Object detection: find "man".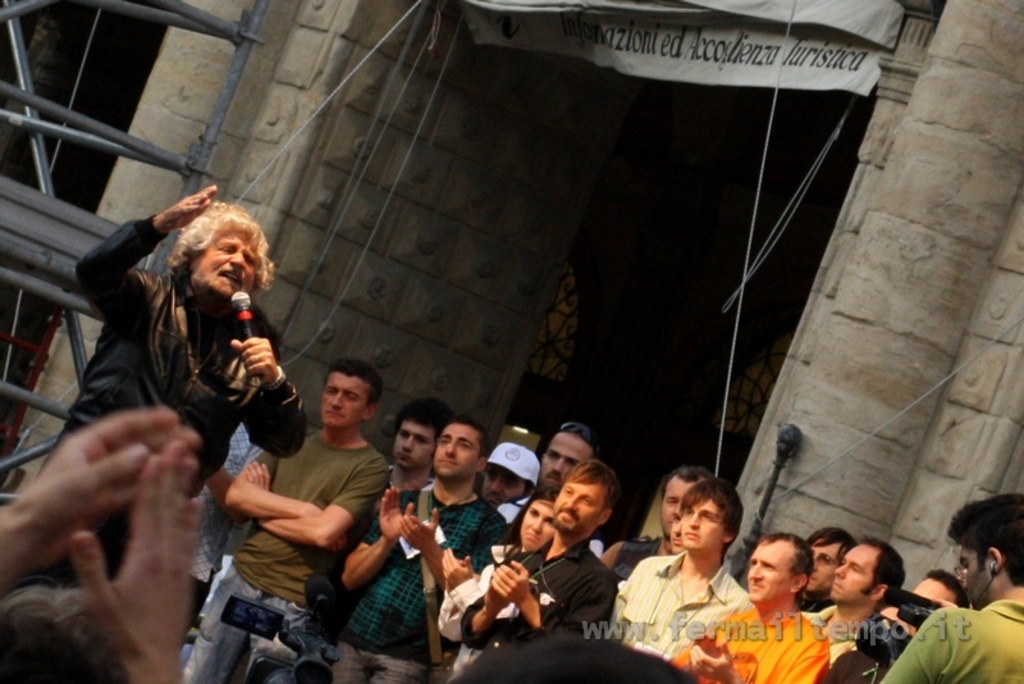
bbox(881, 569, 975, 635).
